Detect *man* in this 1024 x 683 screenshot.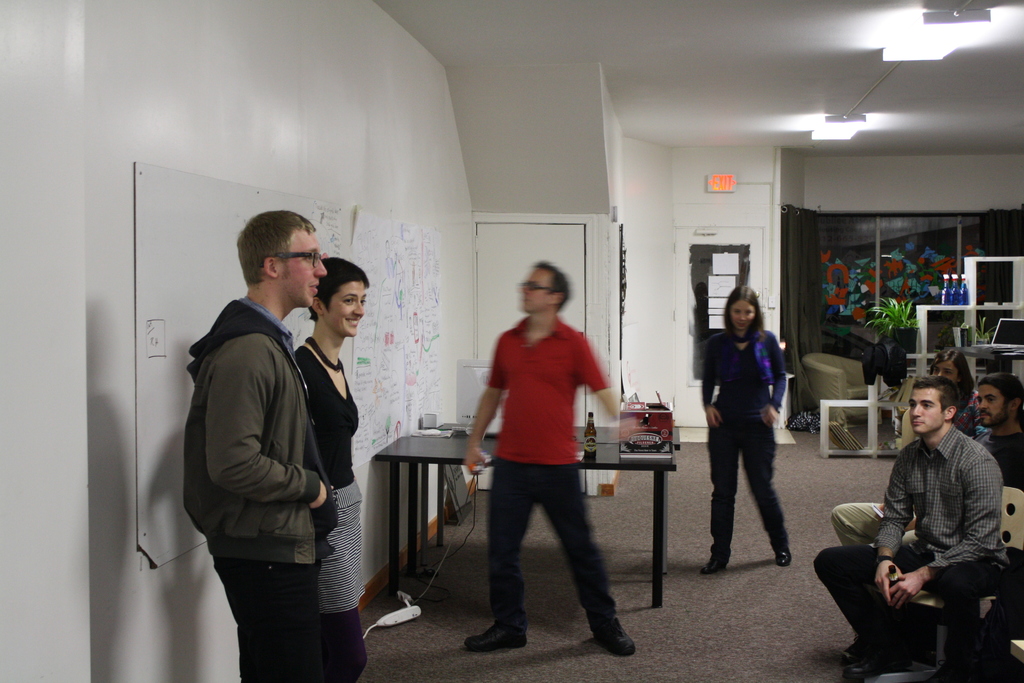
Detection: detection(461, 259, 631, 656).
